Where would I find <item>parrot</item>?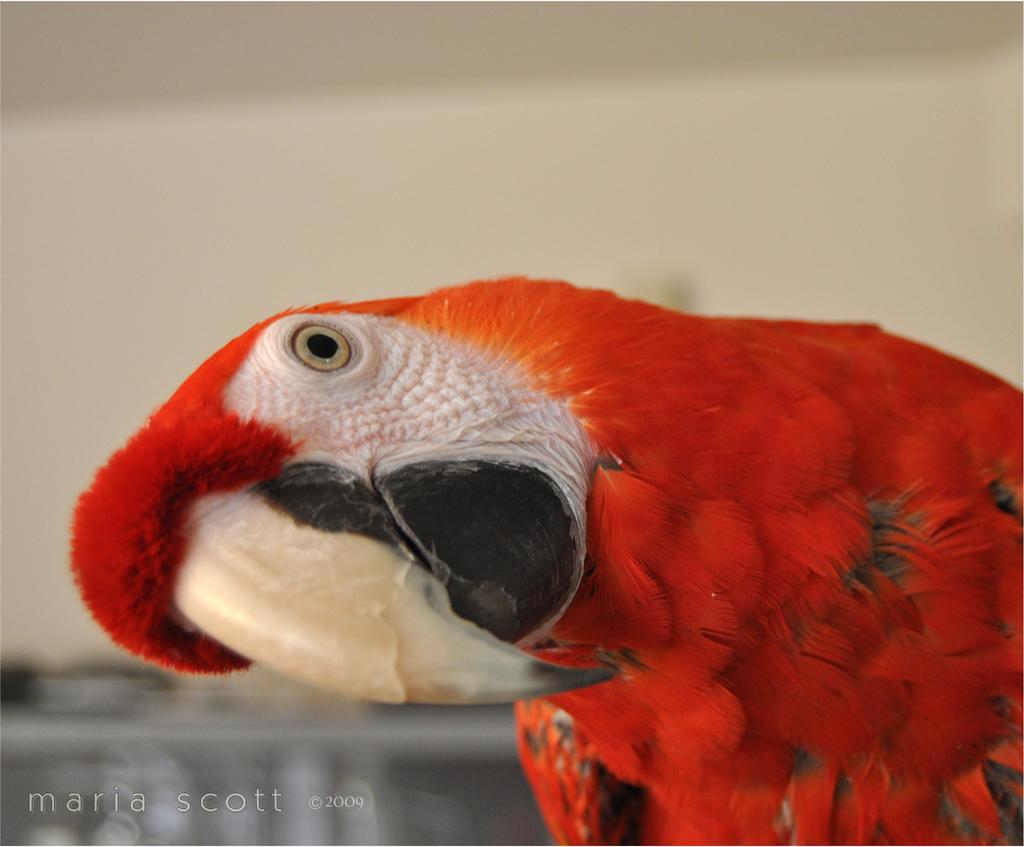
At pyautogui.locateOnScreen(67, 275, 1023, 846).
